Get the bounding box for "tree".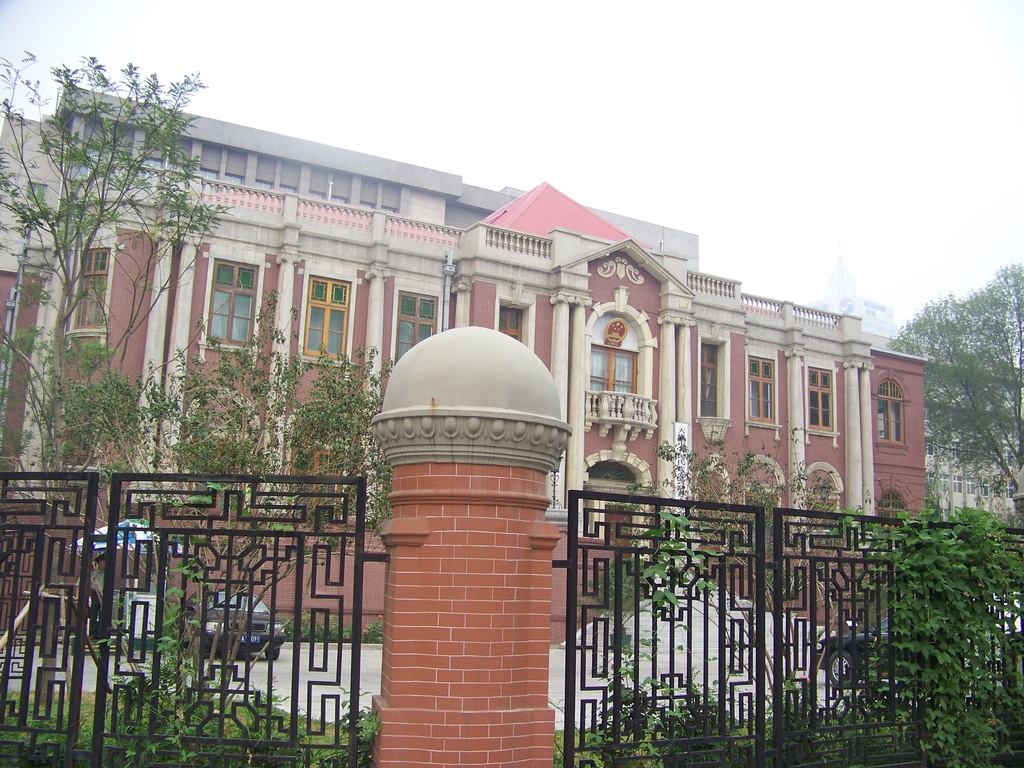
region(878, 262, 1023, 537).
